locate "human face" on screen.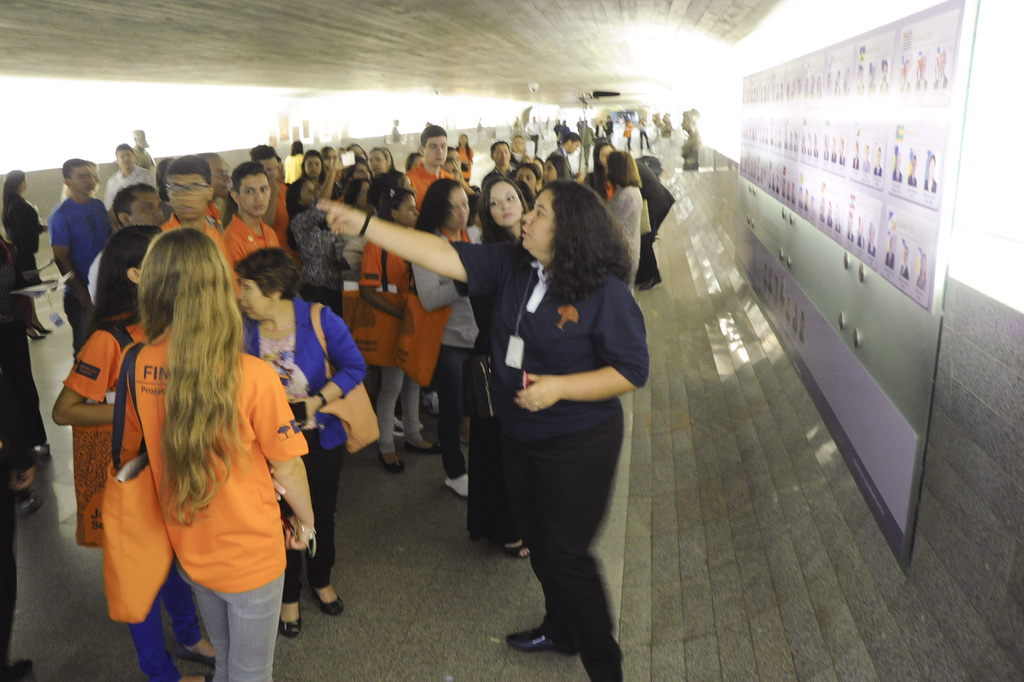
On screen at x1=516 y1=192 x2=553 y2=258.
